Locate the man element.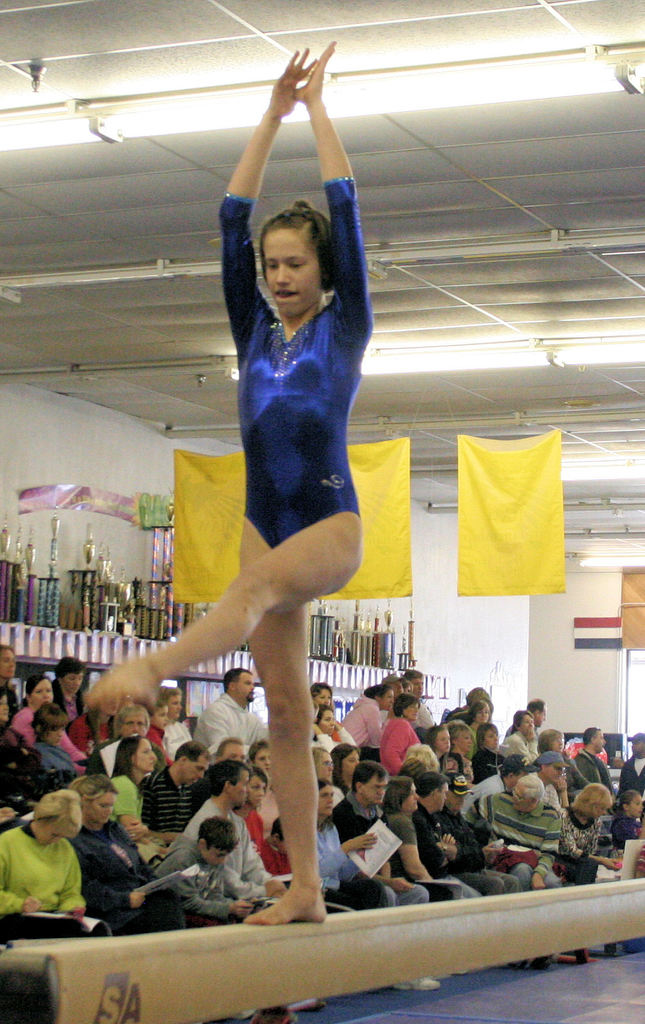
Element bbox: <box>336,760,446,988</box>.
